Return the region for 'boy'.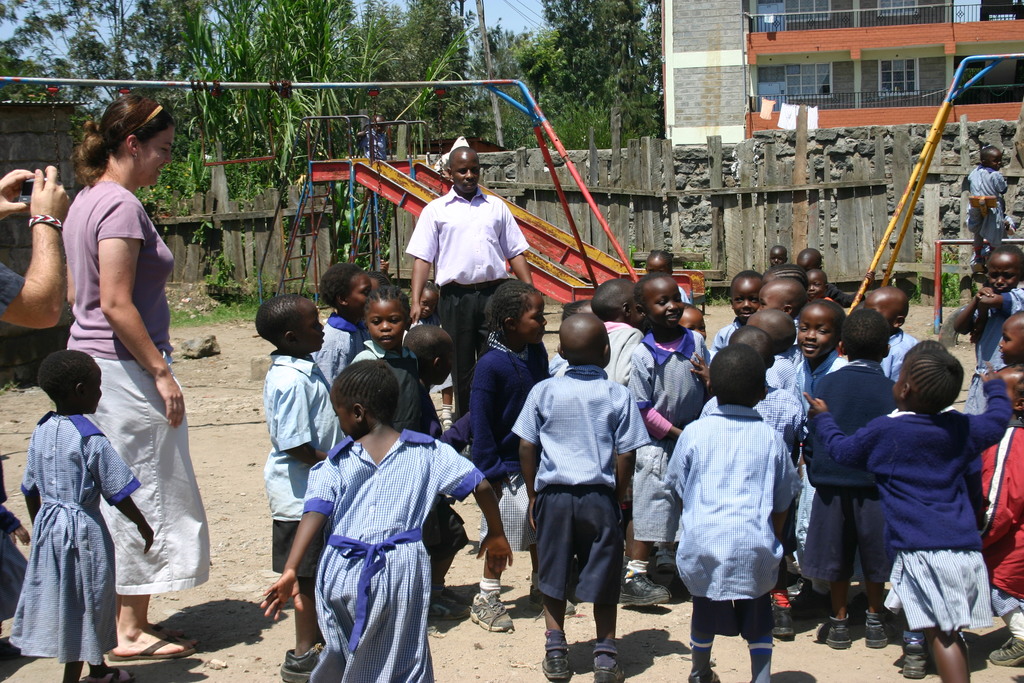
Rect(255, 298, 352, 680).
